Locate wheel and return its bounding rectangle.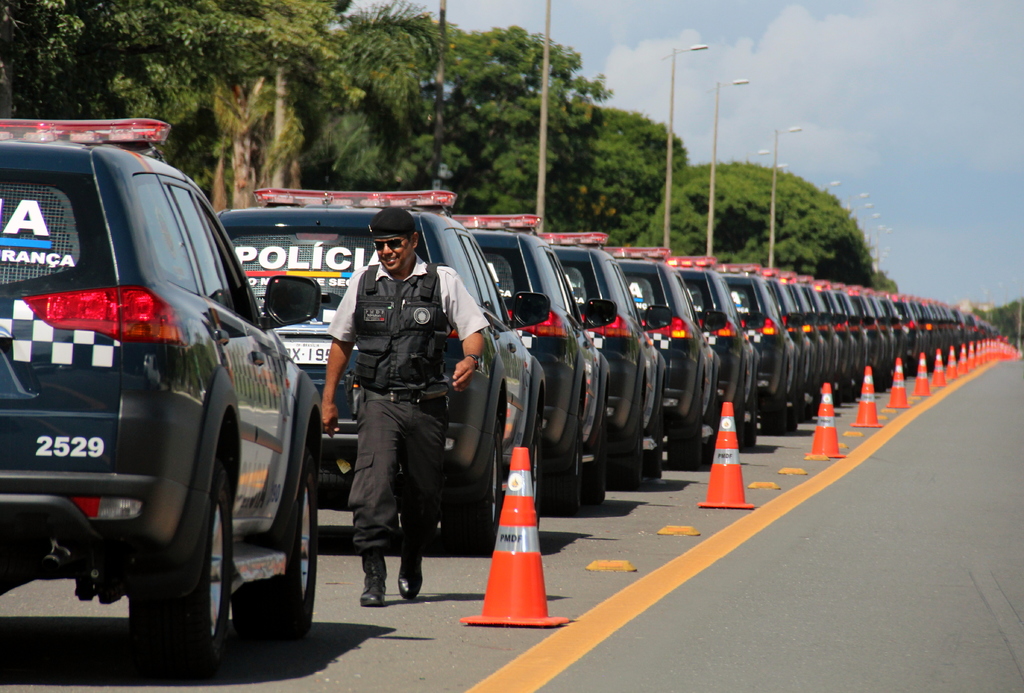
left=667, top=393, right=700, bottom=470.
